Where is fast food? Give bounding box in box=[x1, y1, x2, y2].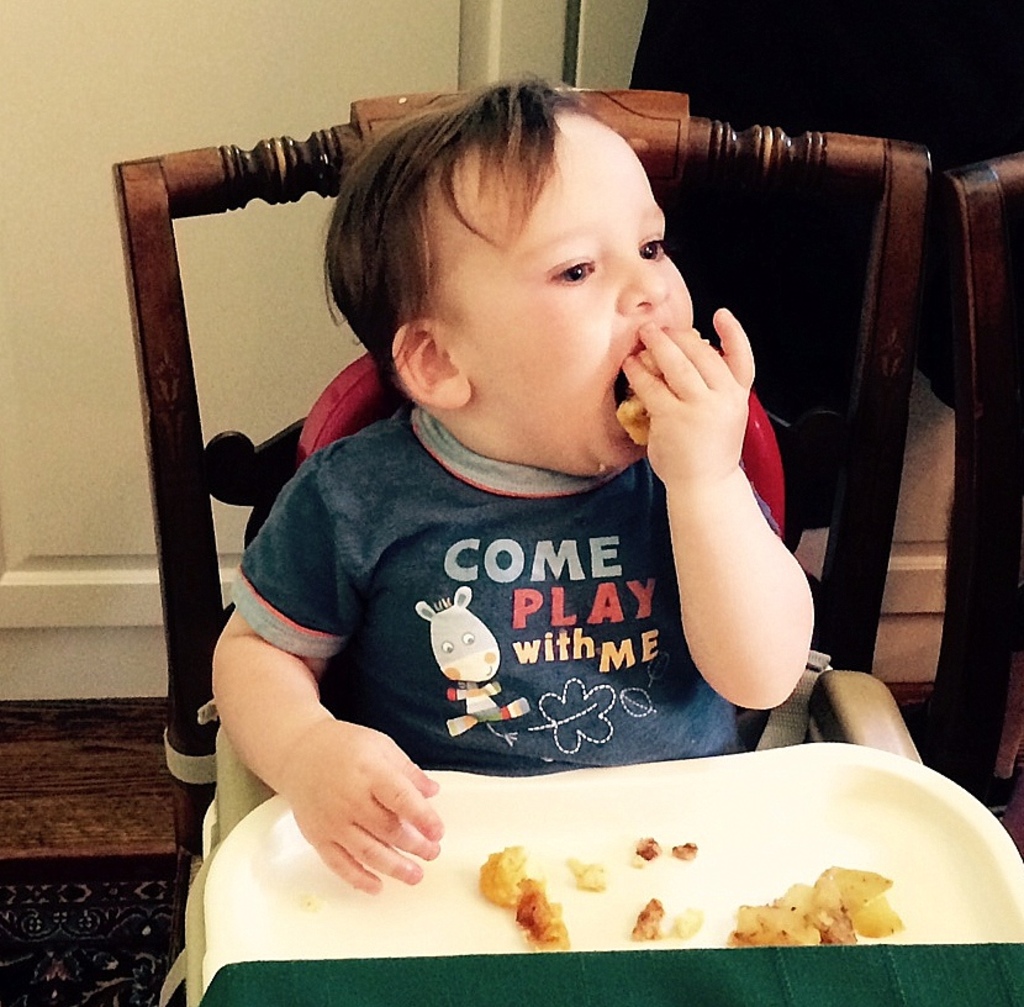
box=[633, 887, 708, 956].
